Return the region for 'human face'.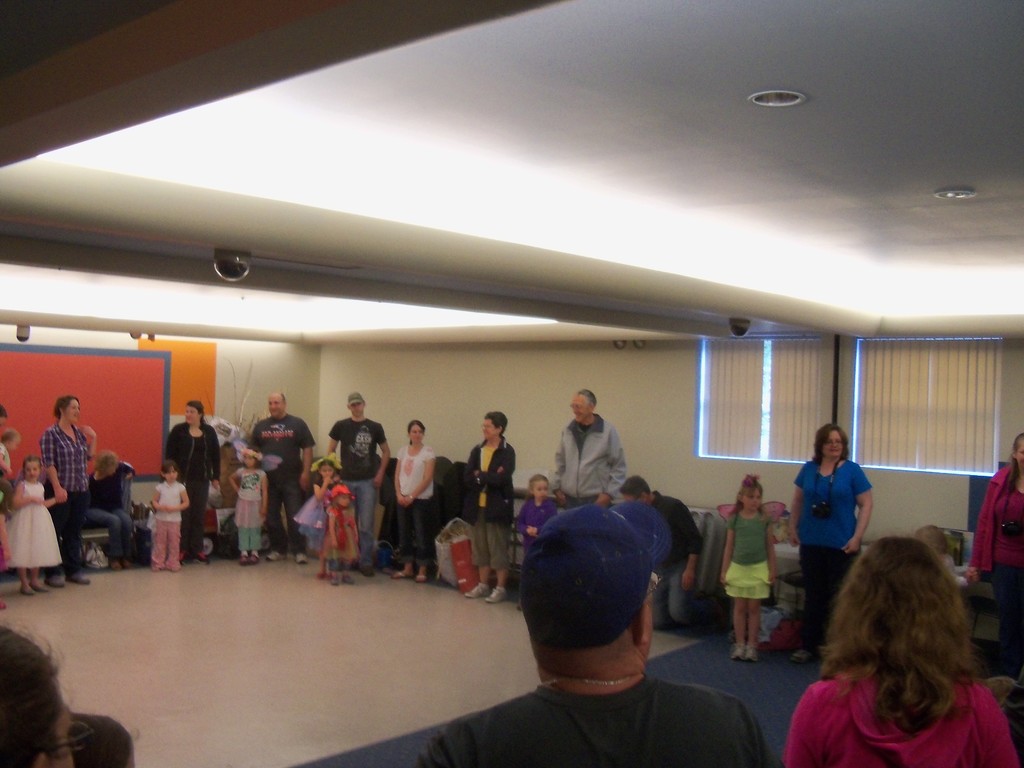
[x1=1016, y1=438, x2=1023, y2=467].
